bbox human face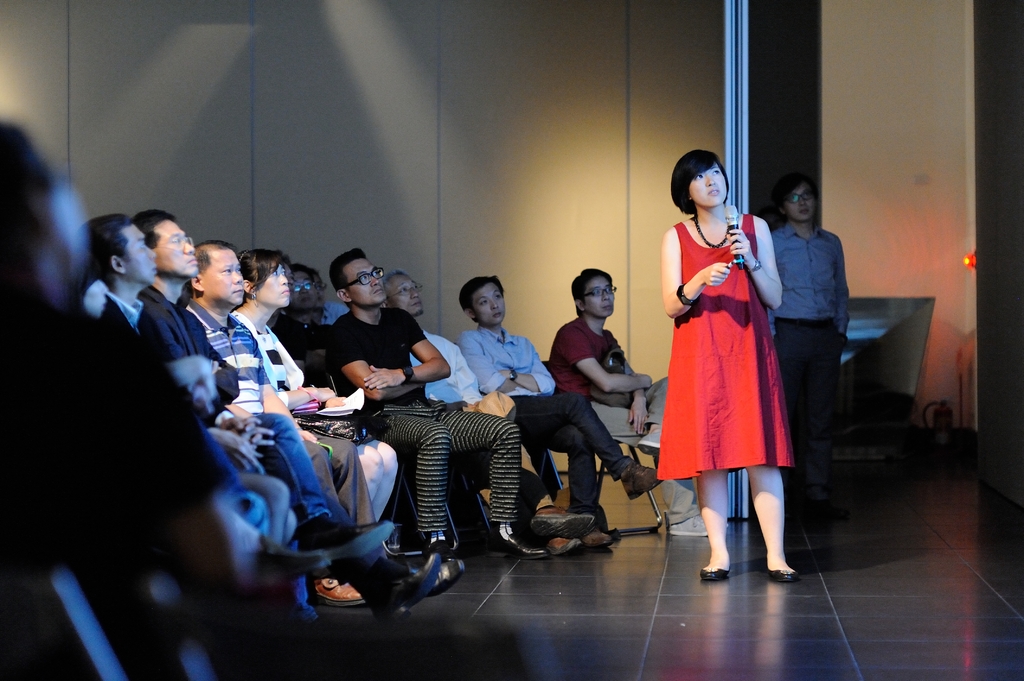
[156,218,200,278]
